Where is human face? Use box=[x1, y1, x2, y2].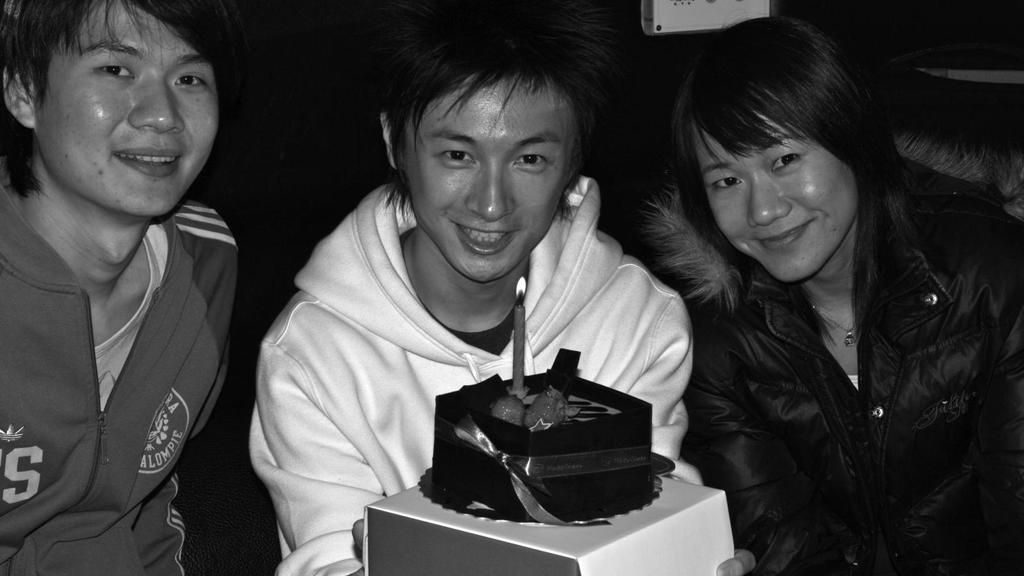
box=[691, 120, 859, 282].
